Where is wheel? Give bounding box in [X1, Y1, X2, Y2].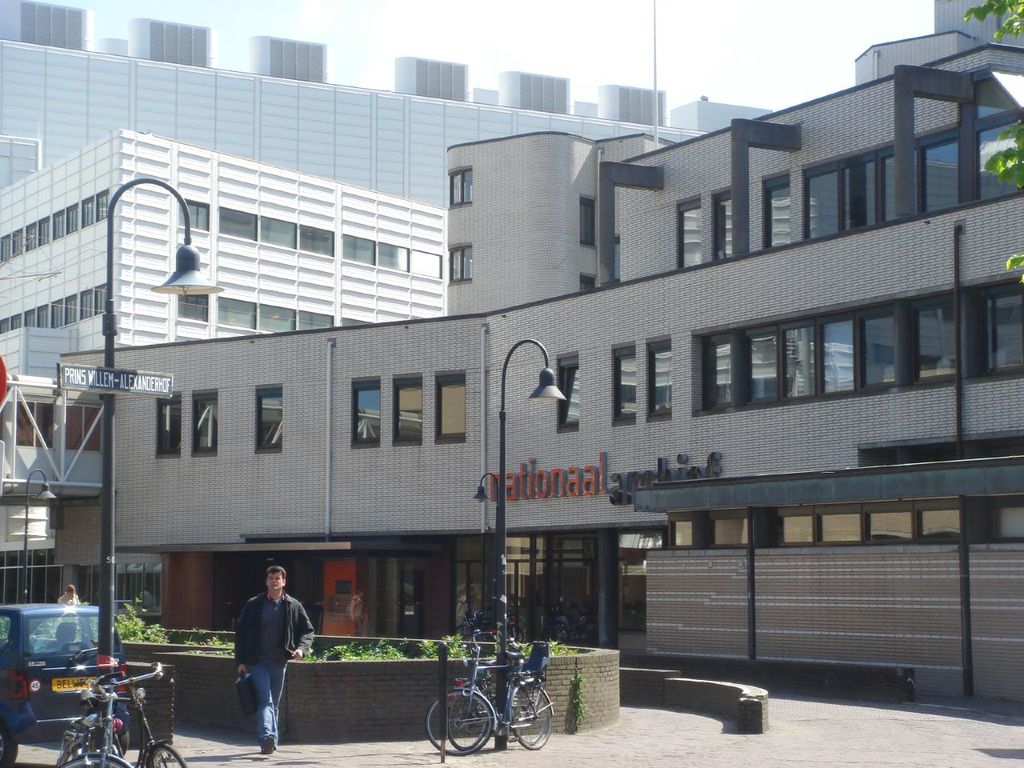
[510, 682, 554, 750].
